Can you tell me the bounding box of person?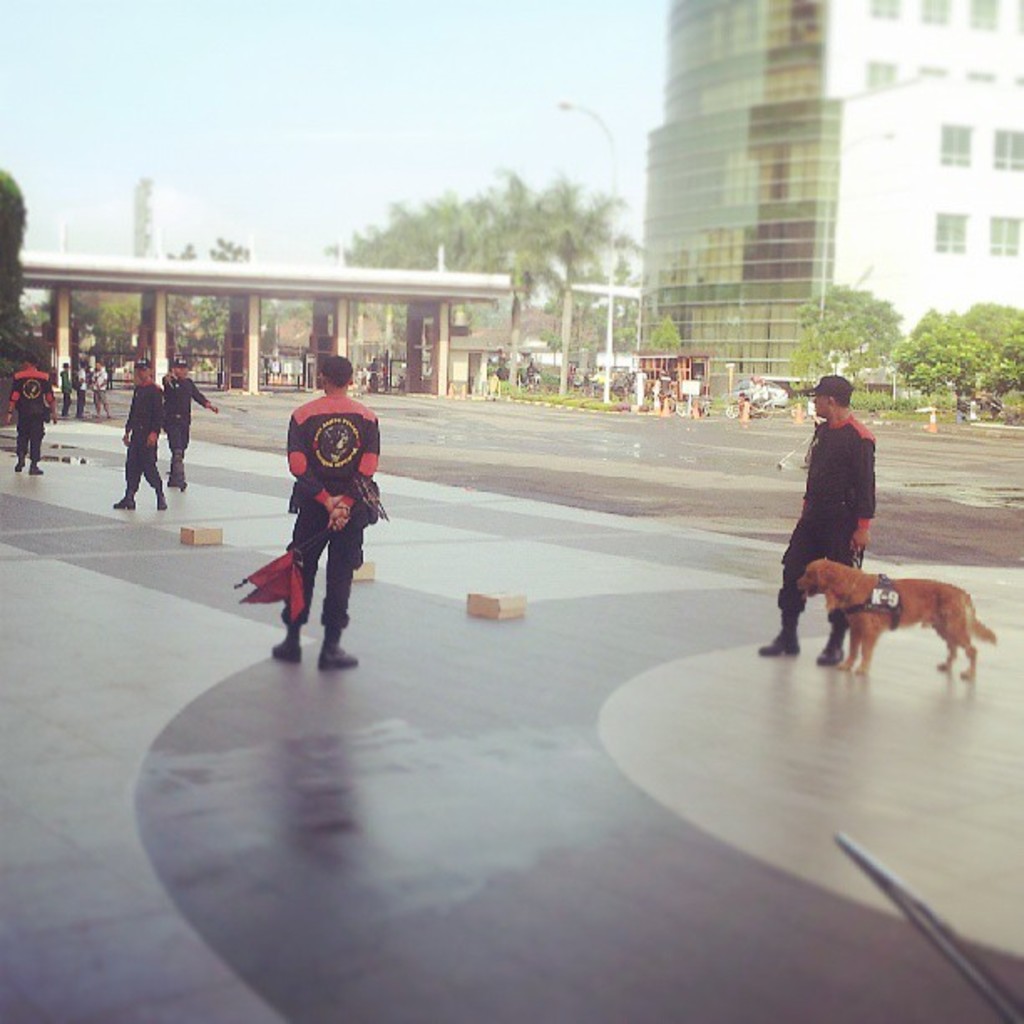
pyautogui.locateOnScreen(755, 376, 883, 666).
